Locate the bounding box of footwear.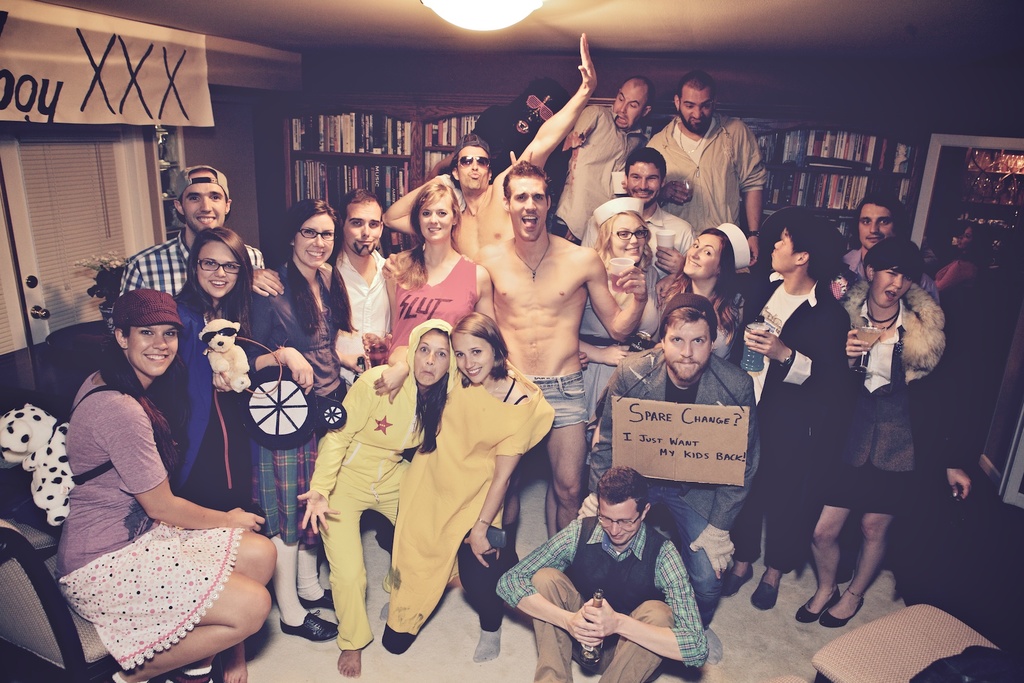
Bounding box: detection(300, 587, 333, 608).
